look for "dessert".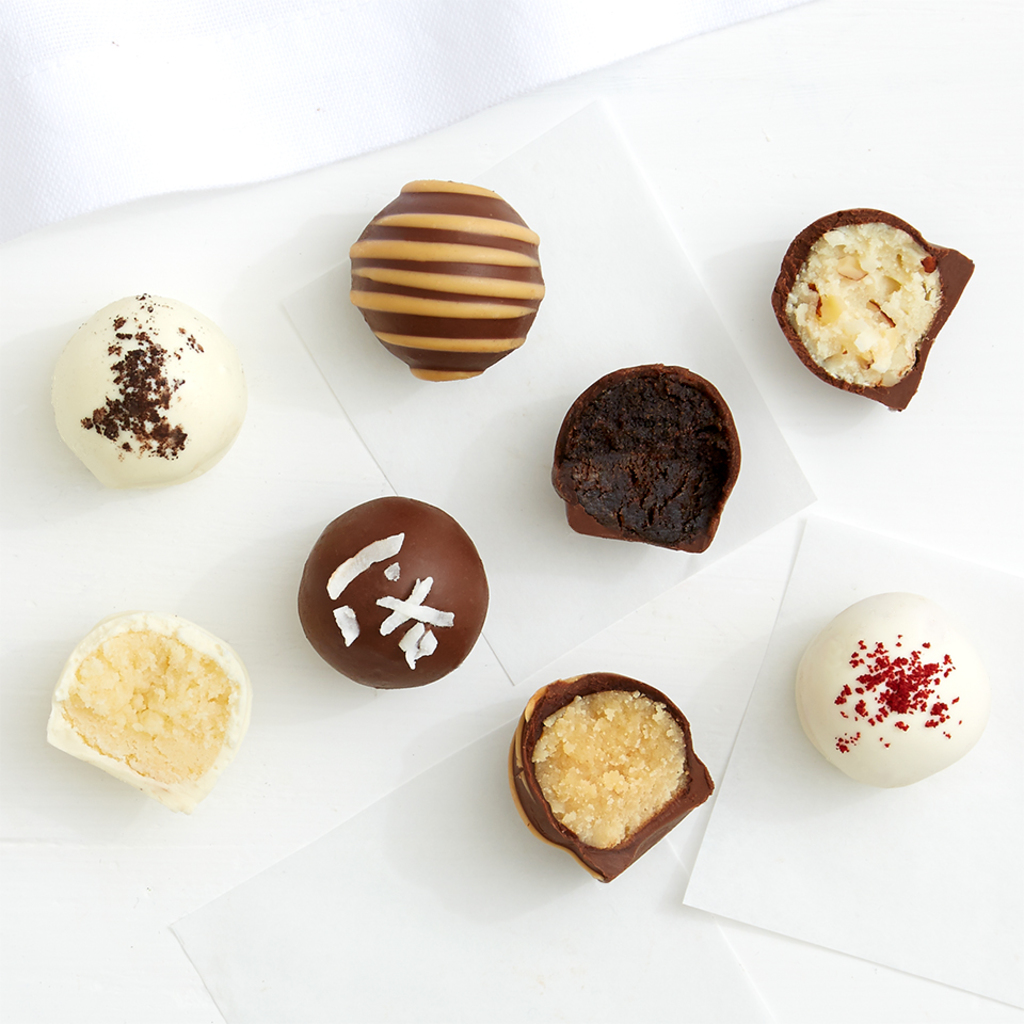
Found: detection(48, 295, 239, 493).
